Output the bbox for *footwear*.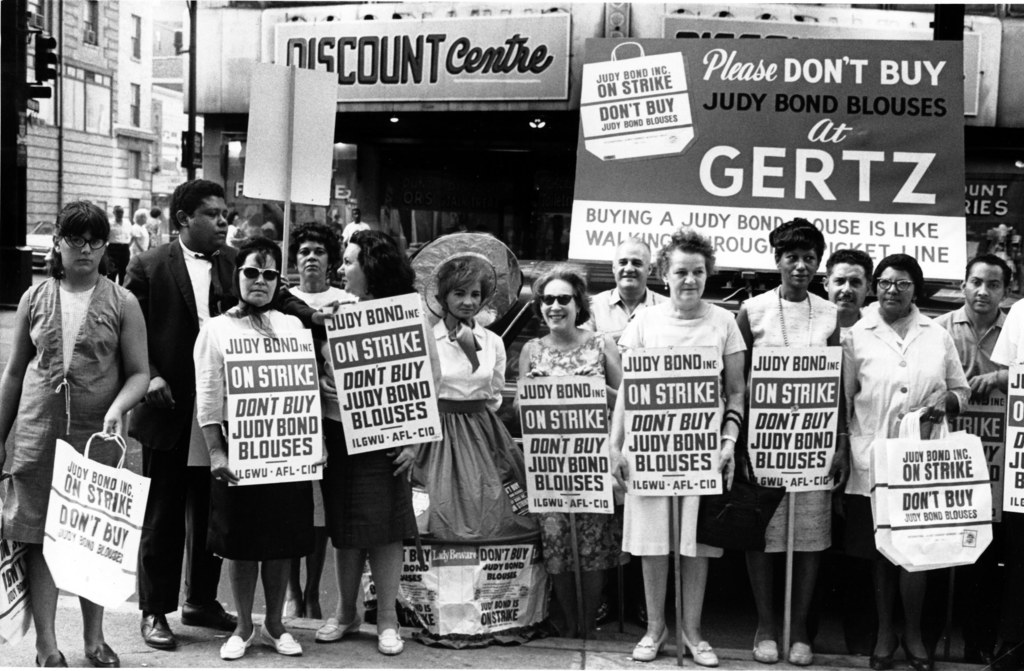
<region>138, 614, 175, 651</region>.
